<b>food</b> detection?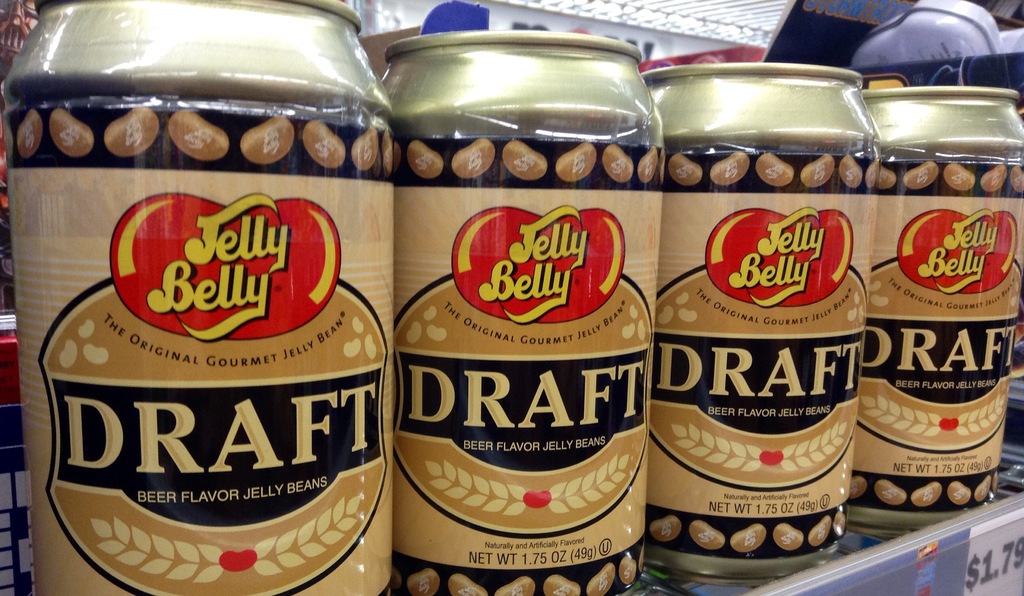
(637,145,659,182)
